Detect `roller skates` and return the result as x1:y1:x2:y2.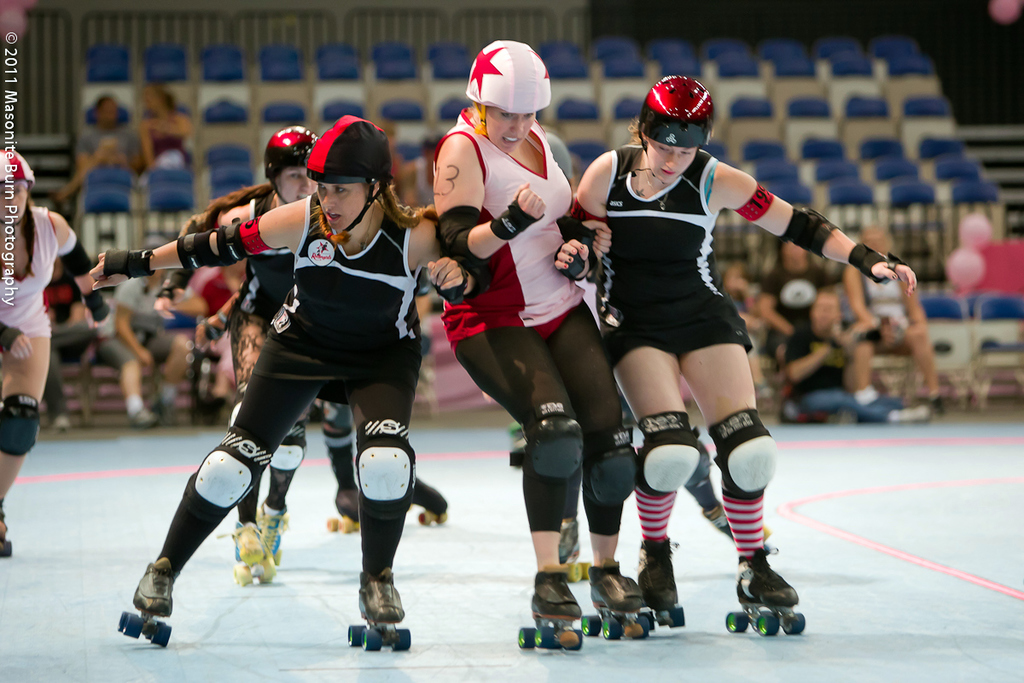
507:421:529:458.
